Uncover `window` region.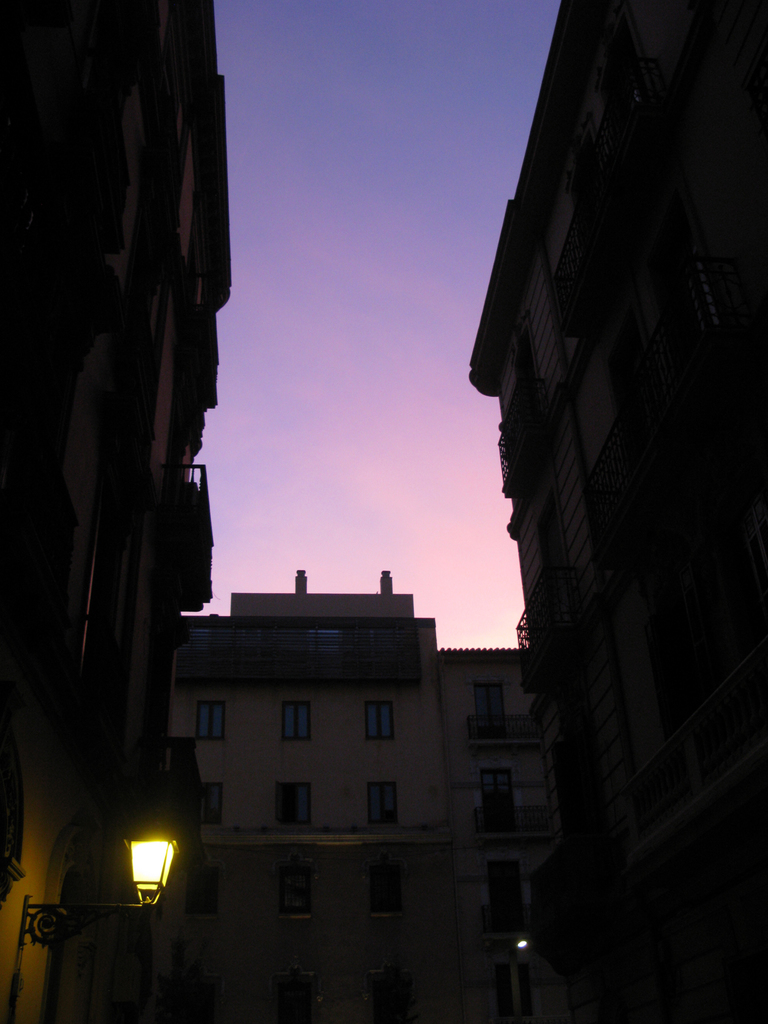
Uncovered: 475 684 507 736.
